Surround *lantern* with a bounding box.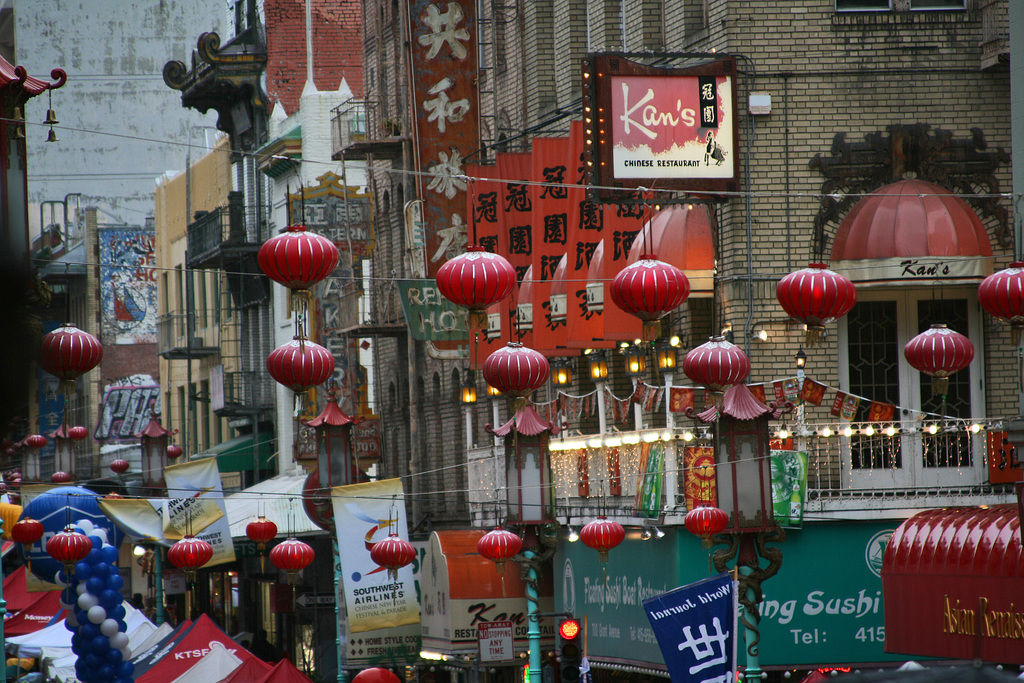
x1=371 y1=504 x2=415 y2=583.
